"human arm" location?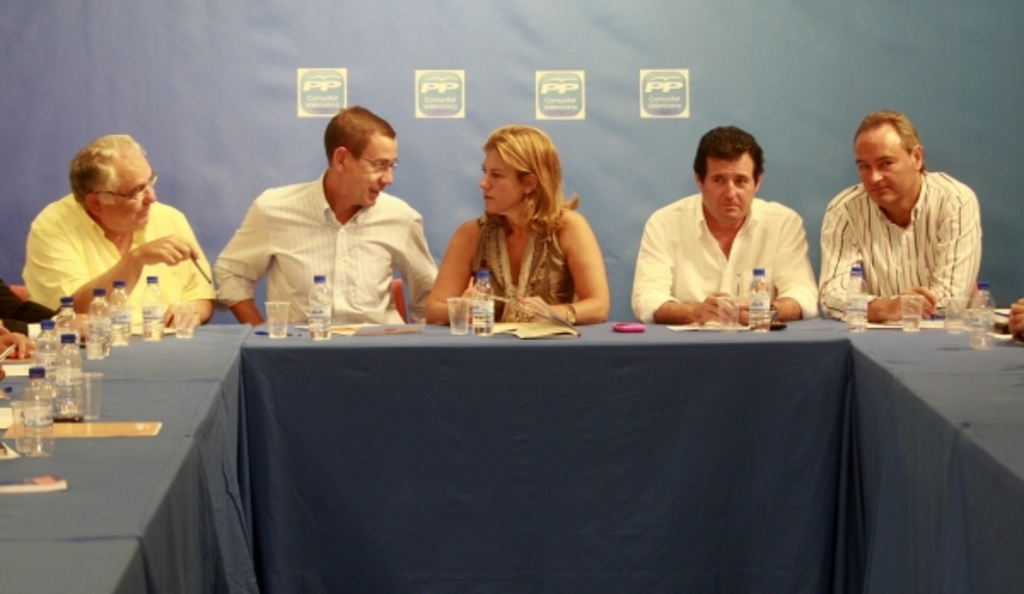
pyautogui.locateOnScreen(218, 174, 290, 335)
